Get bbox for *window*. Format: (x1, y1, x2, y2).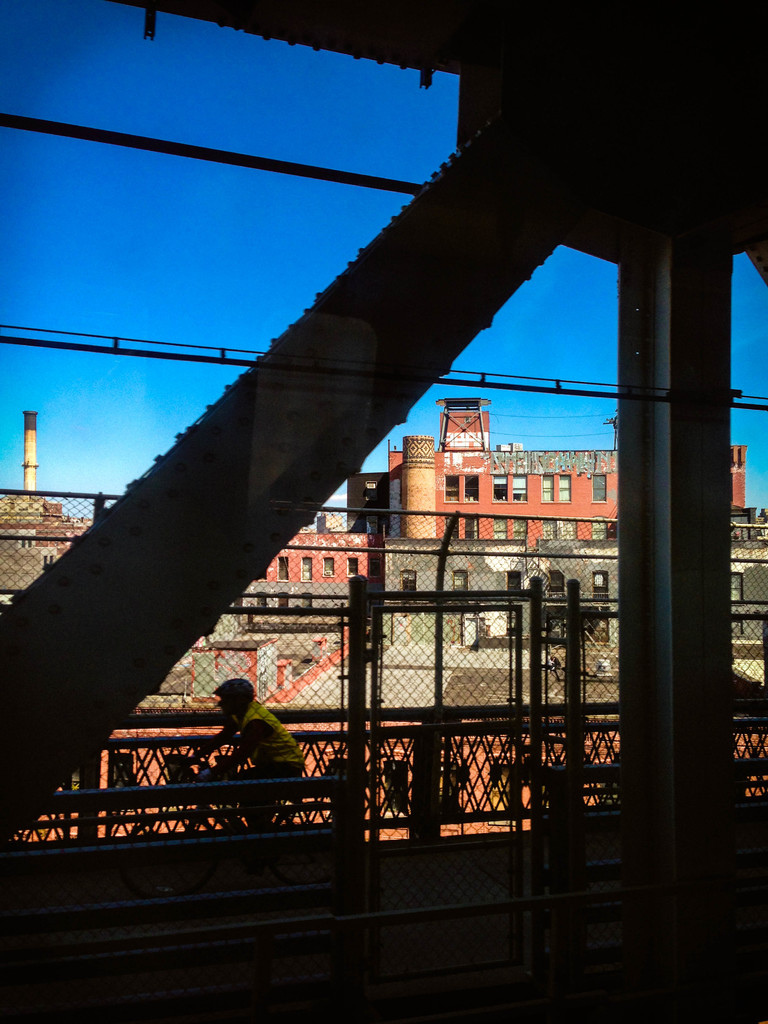
(347, 559, 359, 573).
